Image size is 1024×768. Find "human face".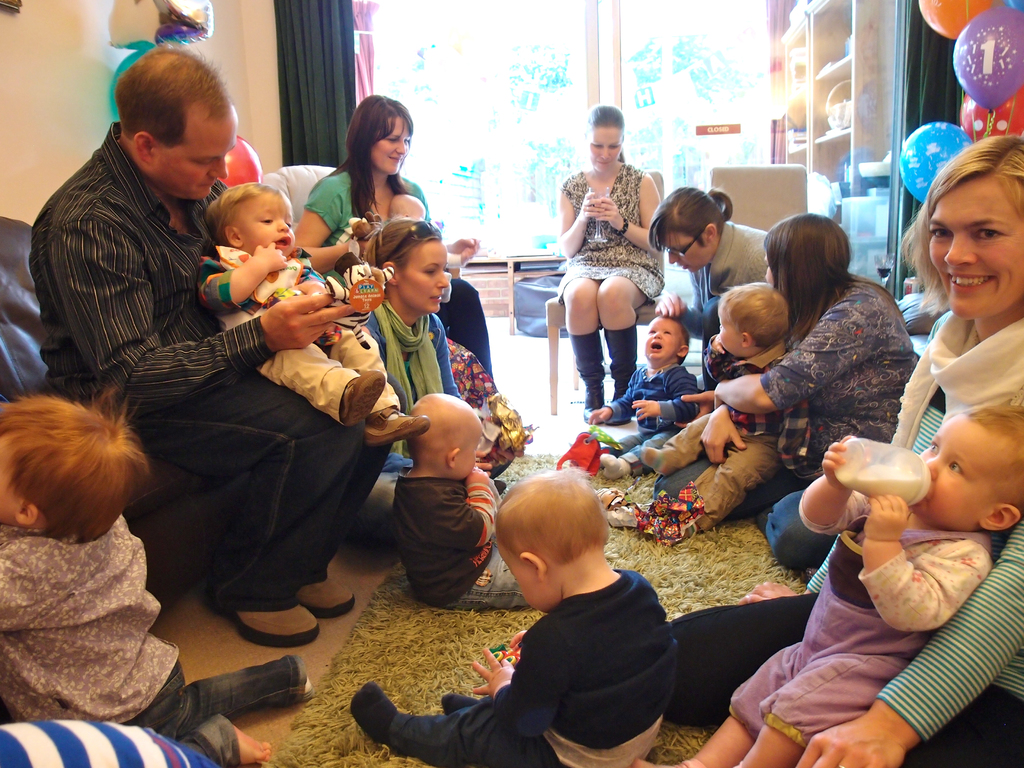
(x1=499, y1=545, x2=545, y2=611).
